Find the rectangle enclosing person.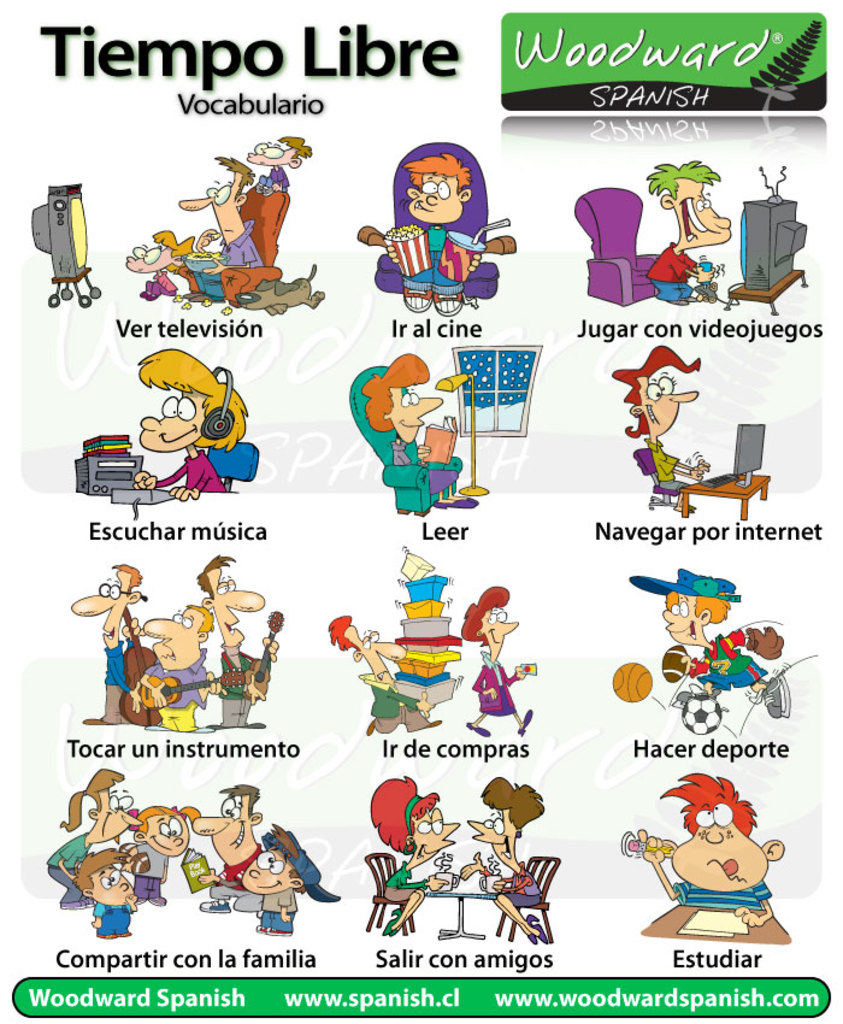
locate(619, 552, 784, 704).
